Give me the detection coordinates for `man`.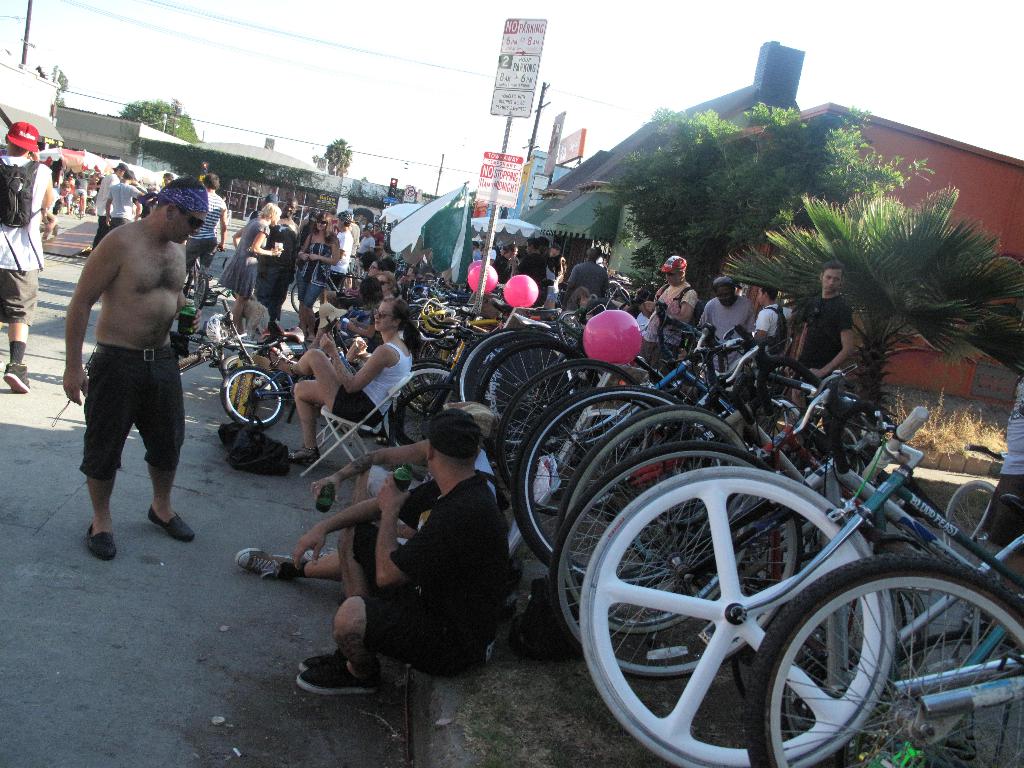
0/121/52/390.
